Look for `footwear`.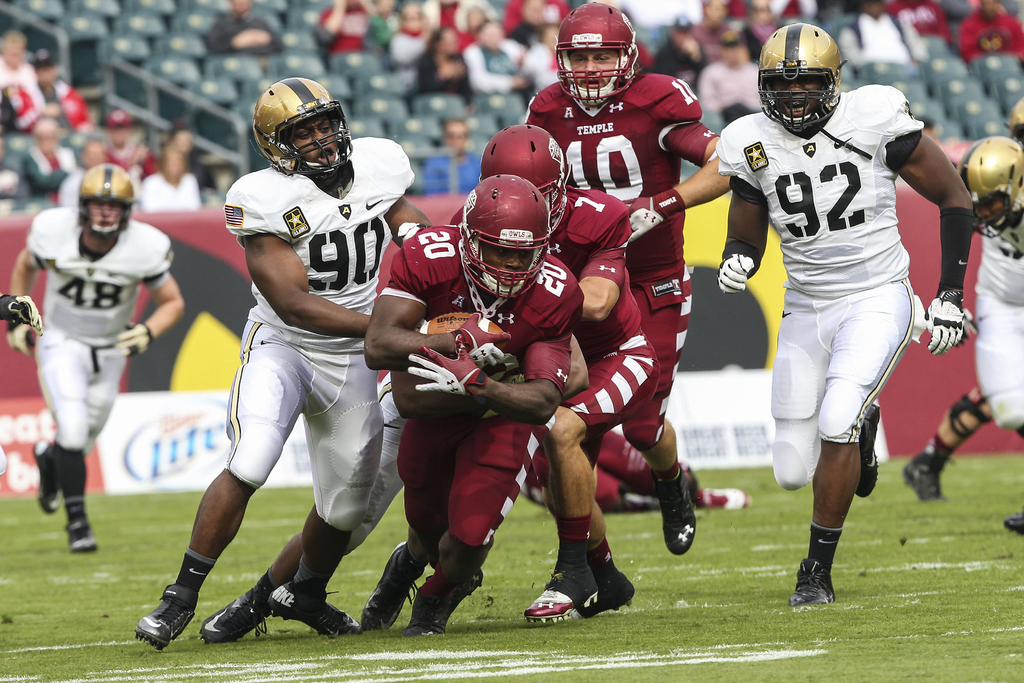
Found: 783 556 833 609.
